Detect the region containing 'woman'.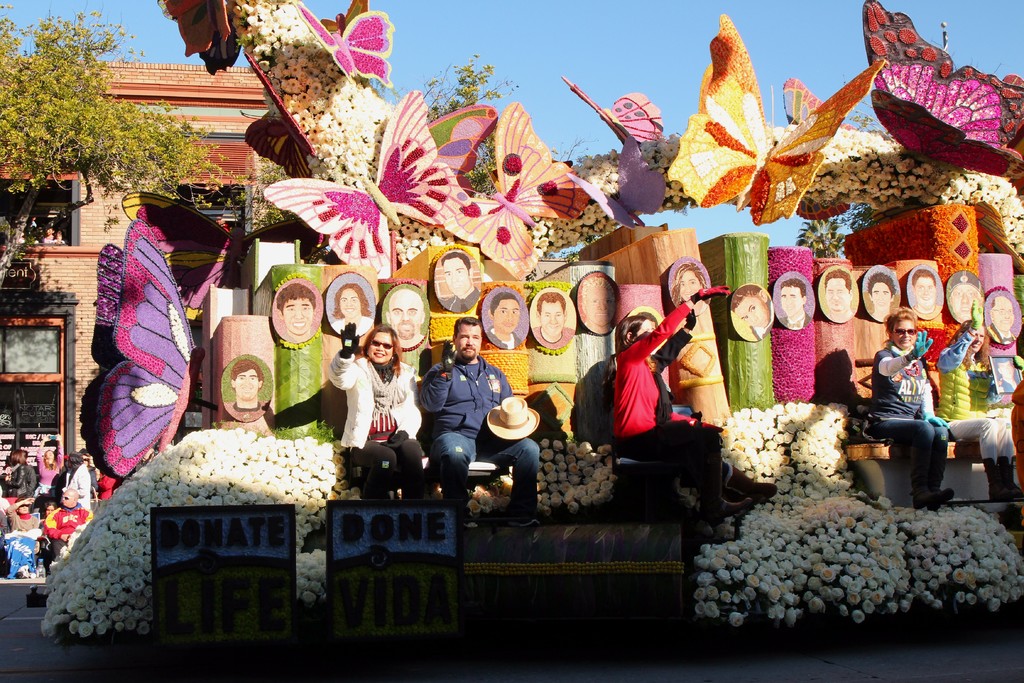
bbox(600, 283, 729, 519).
